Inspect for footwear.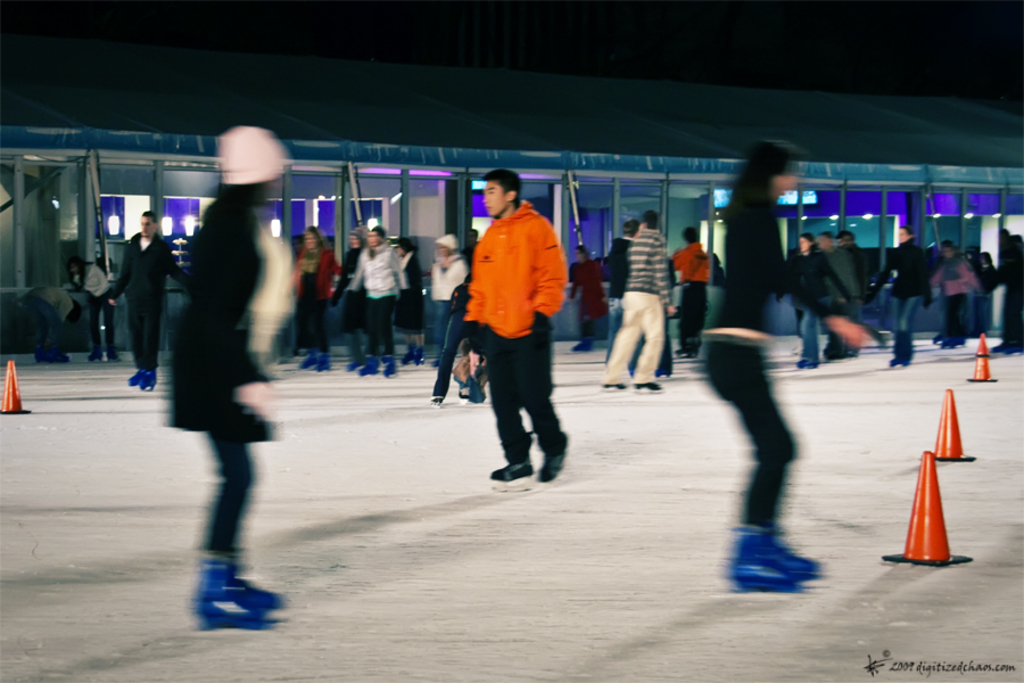
Inspection: [598, 382, 633, 396].
